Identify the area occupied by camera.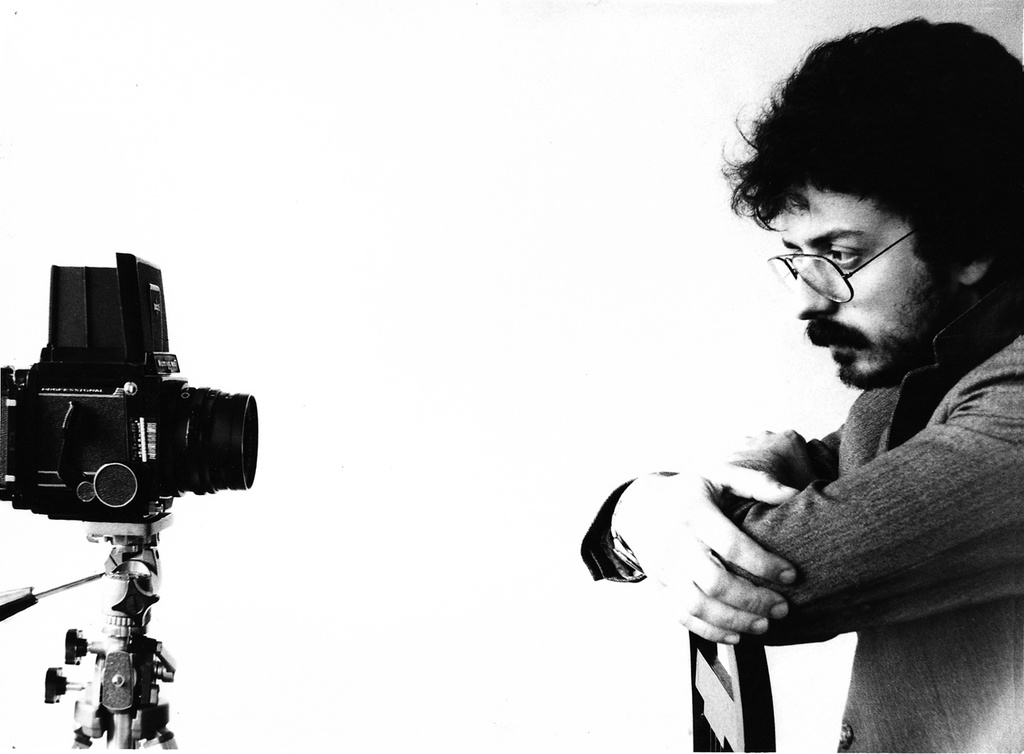
Area: 0 252 262 522.
